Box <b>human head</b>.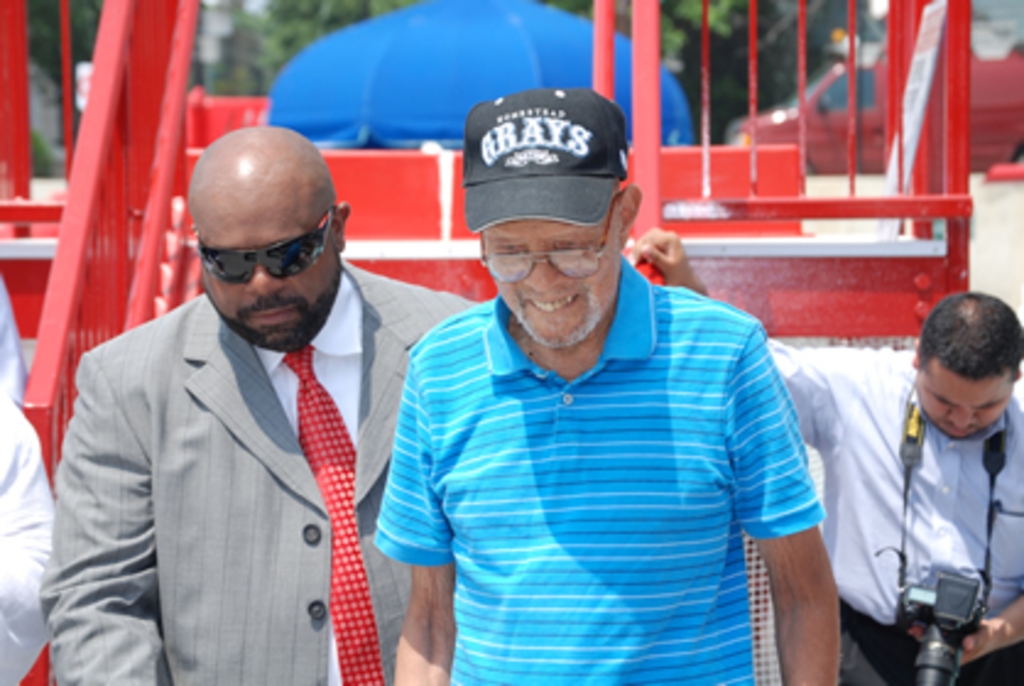
Rect(174, 125, 341, 343).
